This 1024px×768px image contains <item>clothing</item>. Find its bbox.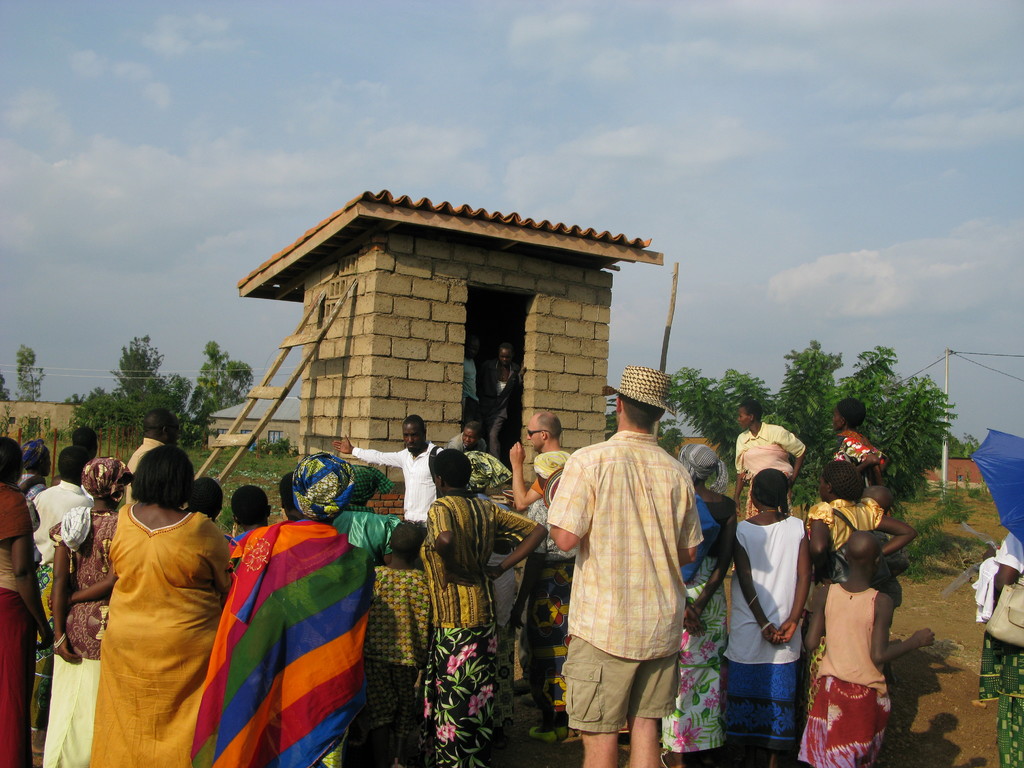
box=[346, 553, 435, 762].
